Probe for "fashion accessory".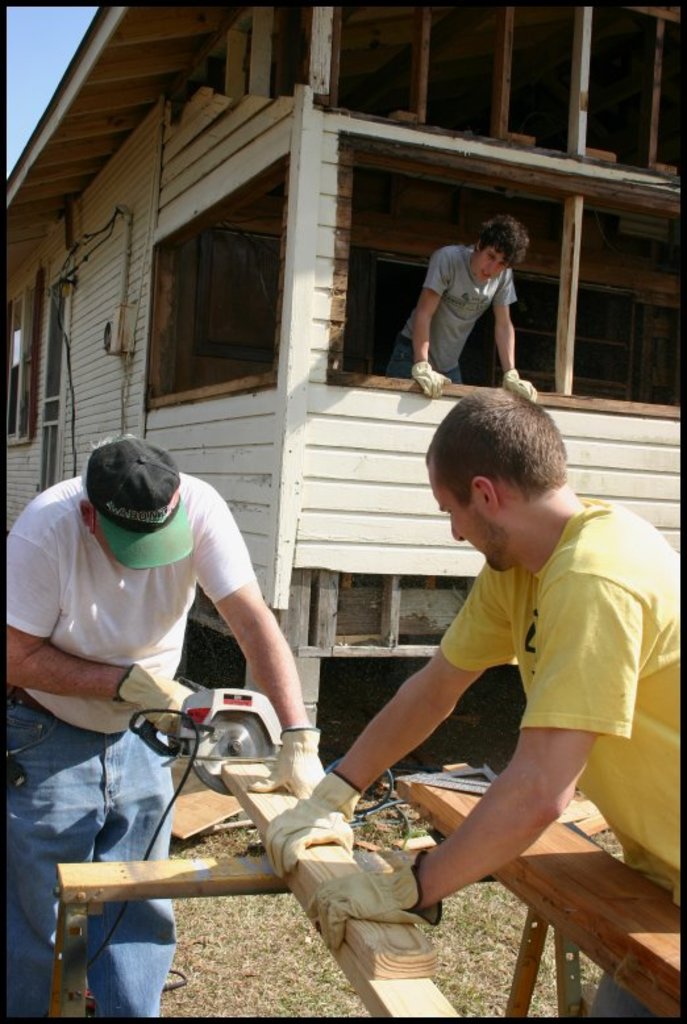
Probe result: {"left": 80, "top": 438, "right": 201, "bottom": 579}.
